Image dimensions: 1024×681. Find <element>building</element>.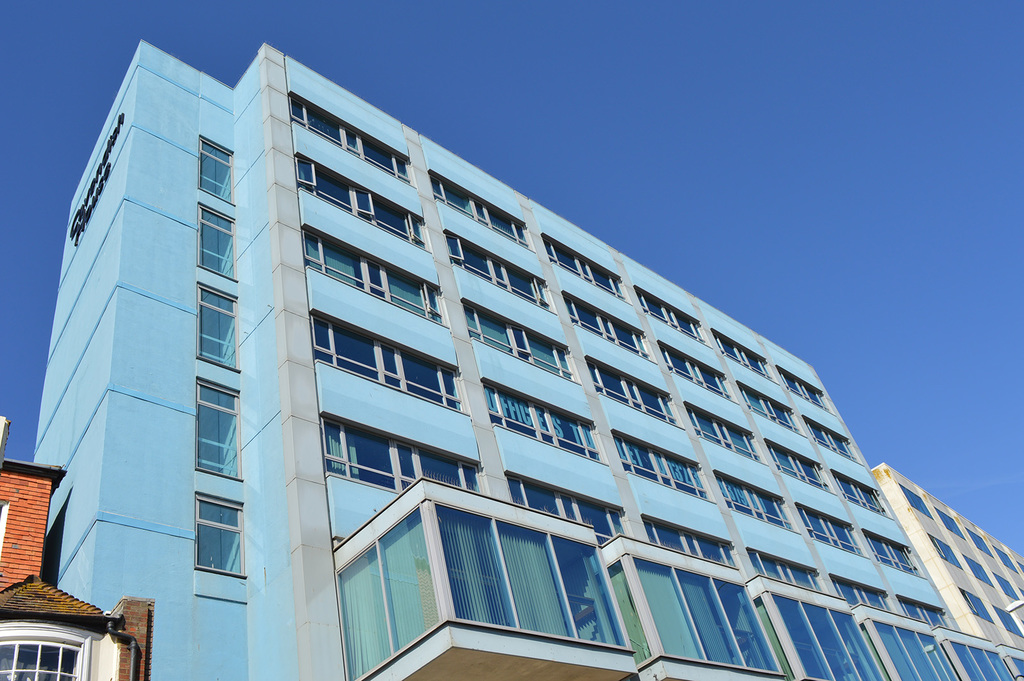
{"x1": 30, "y1": 37, "x2": 1023, "y2": 679}.
